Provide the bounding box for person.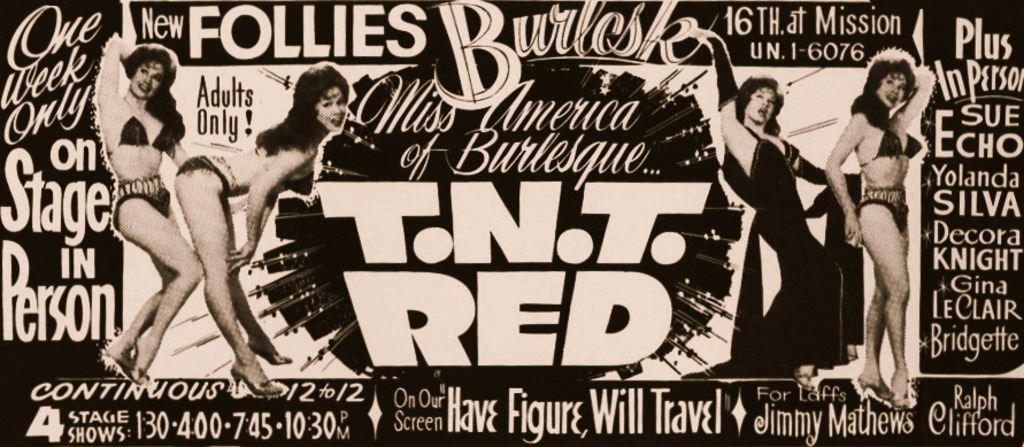
bbox(177, 65, 348, 398).
